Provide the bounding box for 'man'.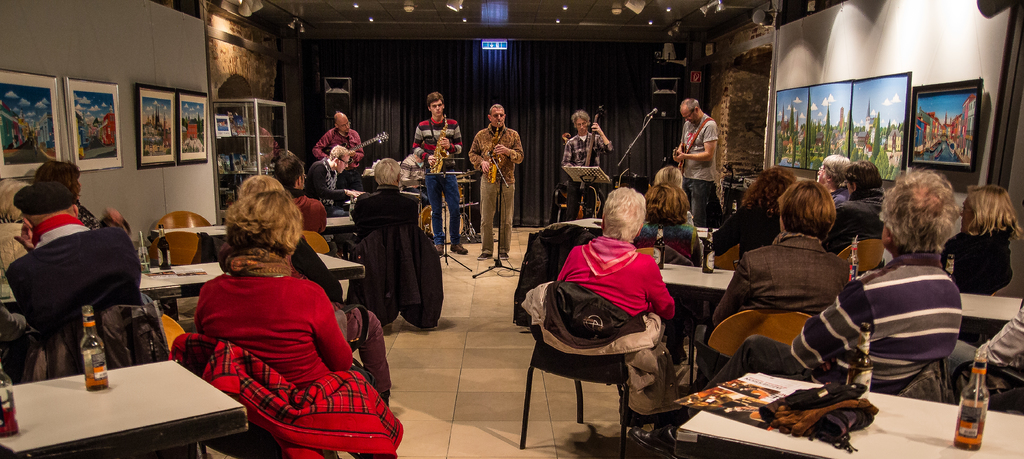
x1=4, y1=183, x2=141, y2=381.
